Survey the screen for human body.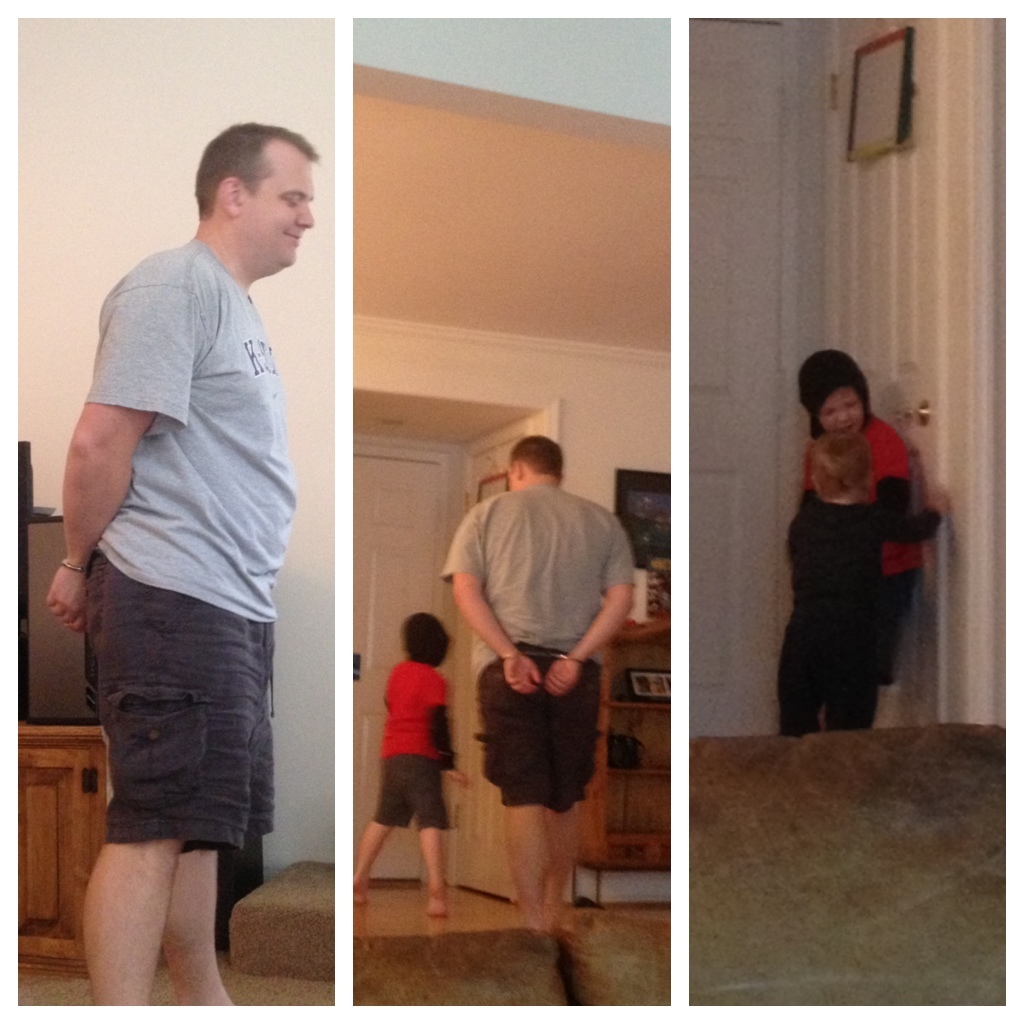
Survey found: (left=359, top=607, right=456, bottom=912).
